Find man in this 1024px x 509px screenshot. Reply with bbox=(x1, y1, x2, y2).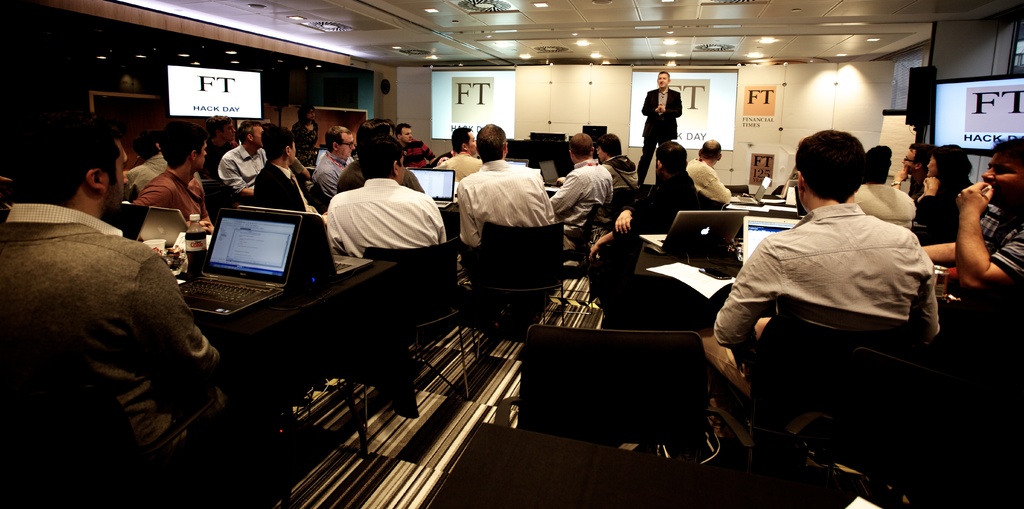
bbox=(309, 123, 358, 199).
